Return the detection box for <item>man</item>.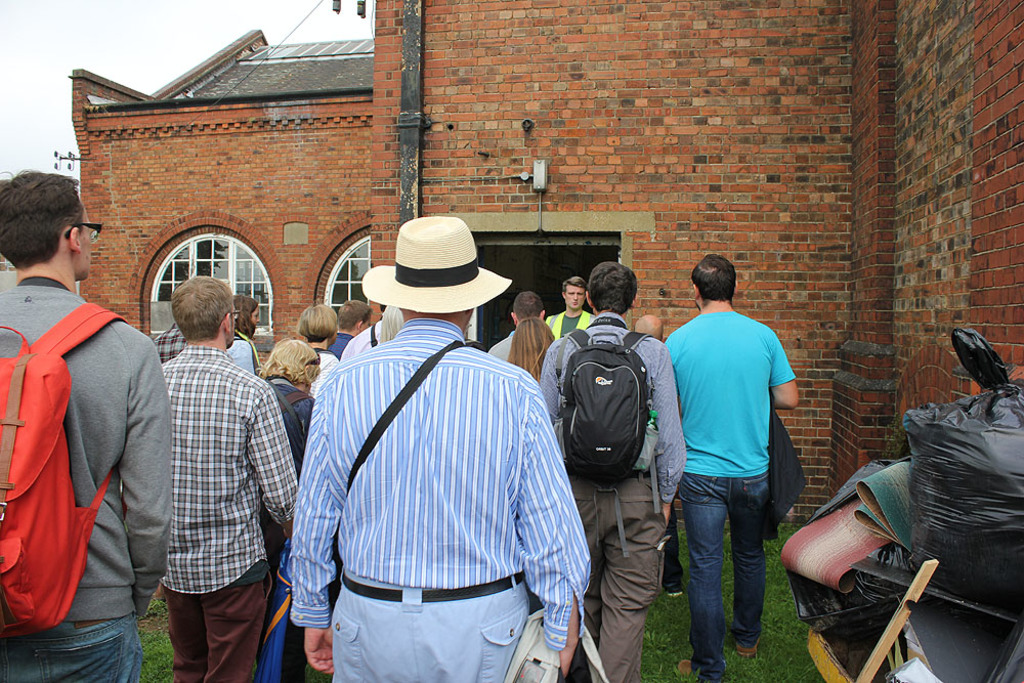
x1=490 y1=290 x2=549 y2=358.
